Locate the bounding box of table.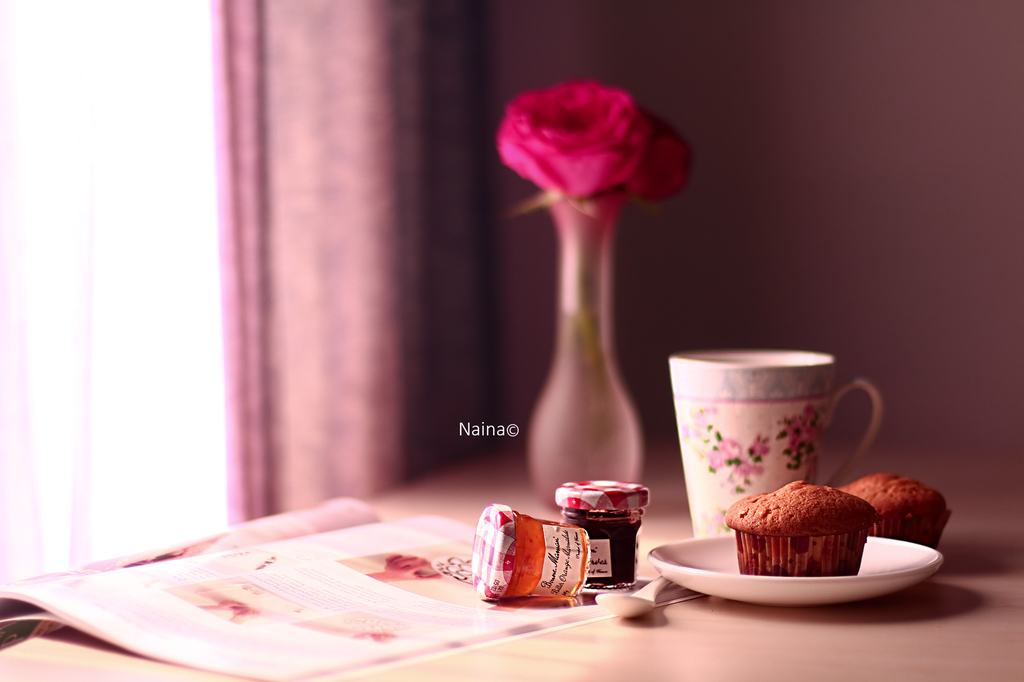
Bounding box: pyautogui.locateOnScreen(0, 432, 1023, 681).
